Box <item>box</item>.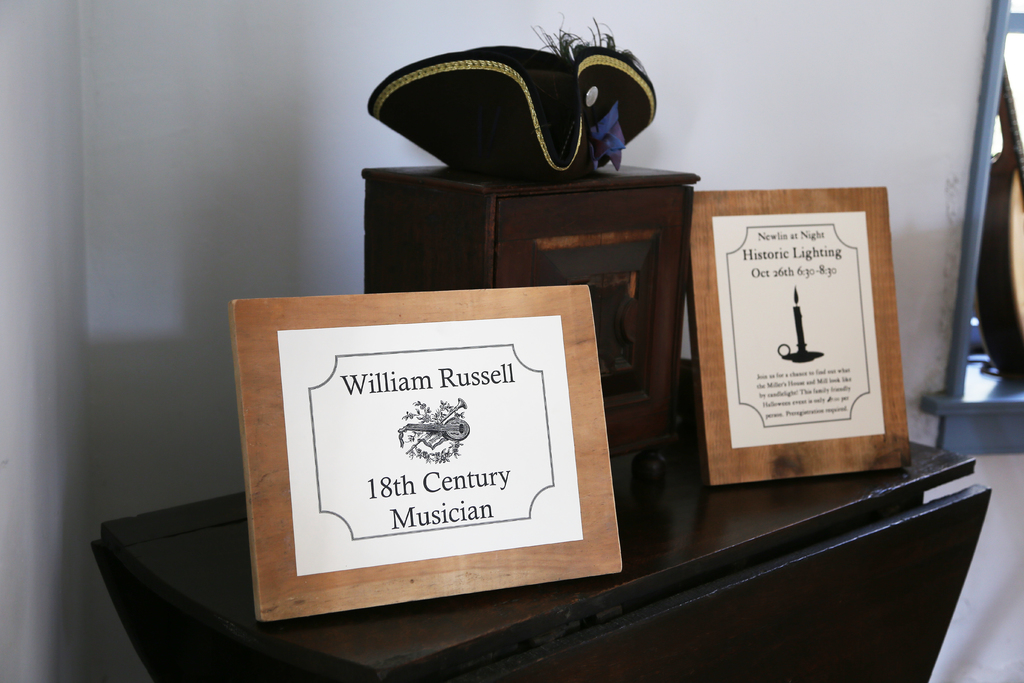
bbox(359, 165, 698, 440).
